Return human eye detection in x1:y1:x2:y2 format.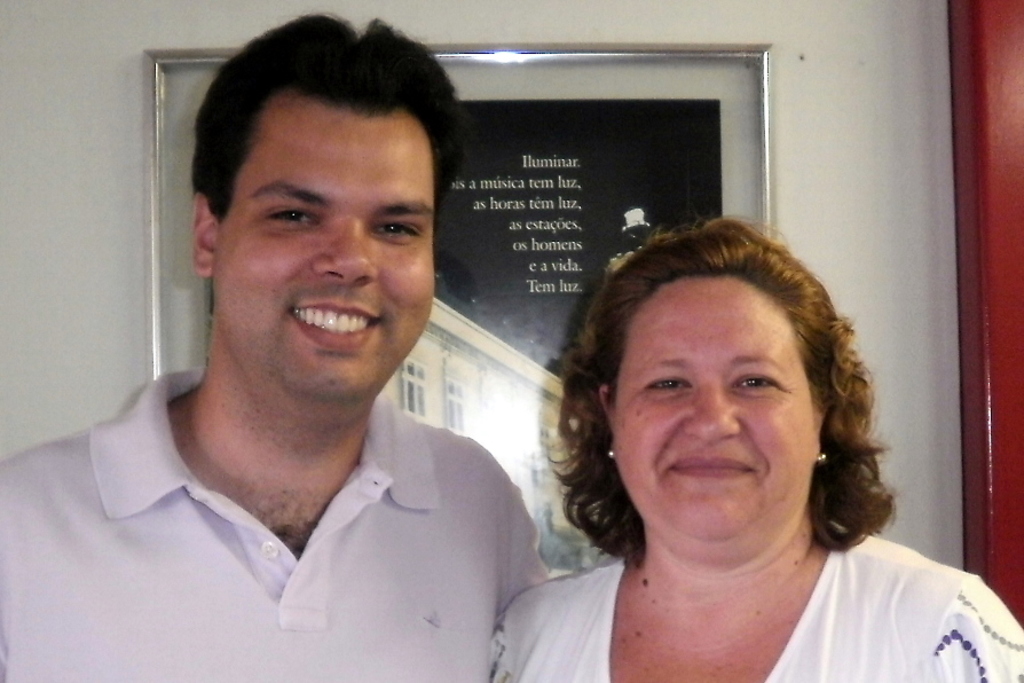
728:368:781:393.
